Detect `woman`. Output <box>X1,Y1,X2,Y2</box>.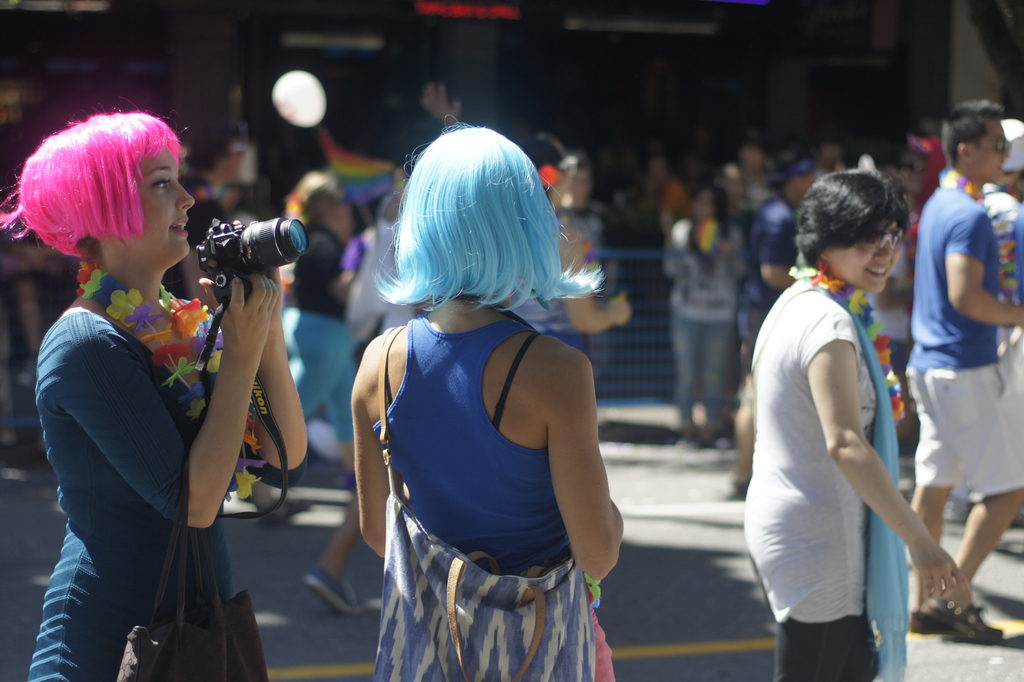
<box>275,172,362,478</box>.
